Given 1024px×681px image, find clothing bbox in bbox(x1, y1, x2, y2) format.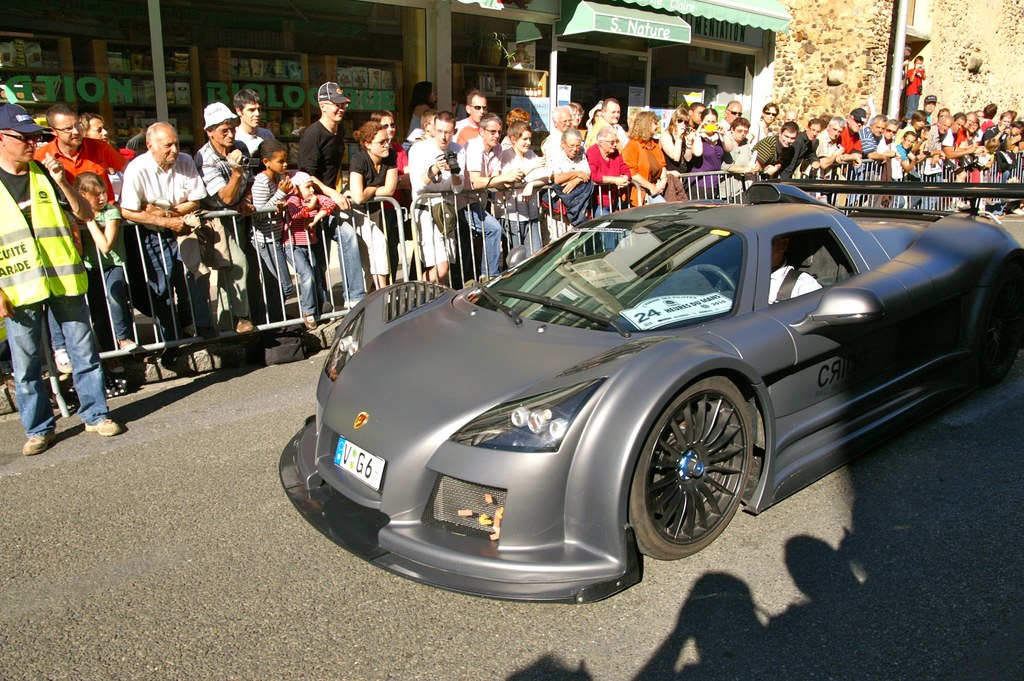
bbox(454, 135, 505, 278).
